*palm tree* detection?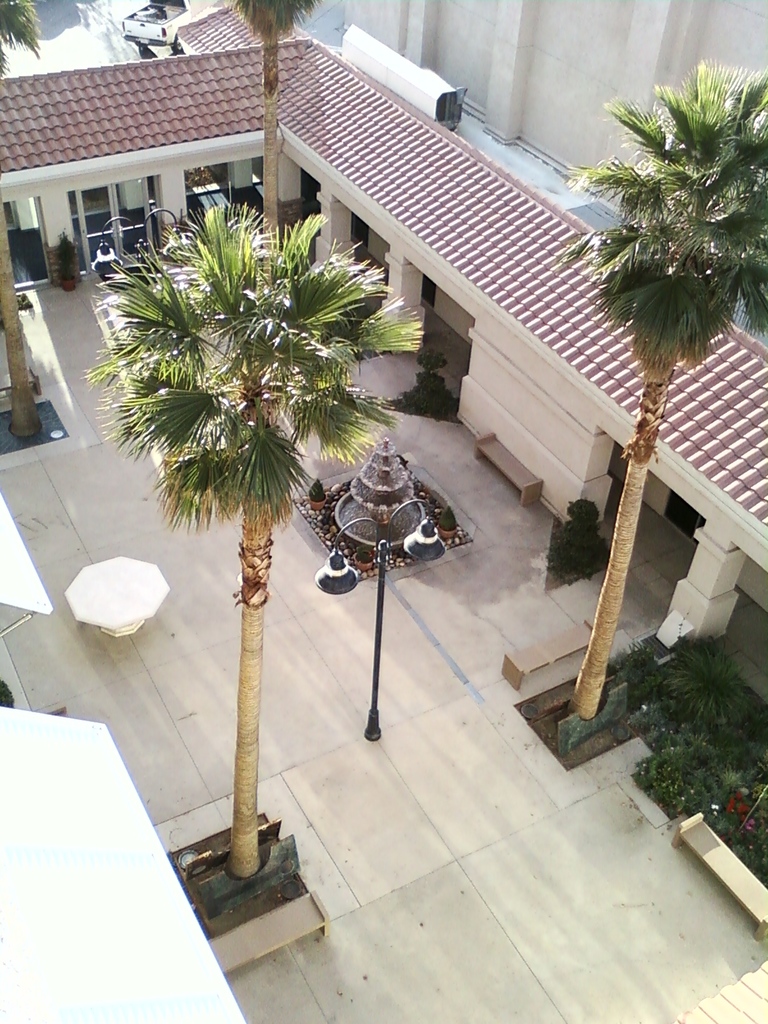
(left=225, top=0, right=309, bottom=426)
